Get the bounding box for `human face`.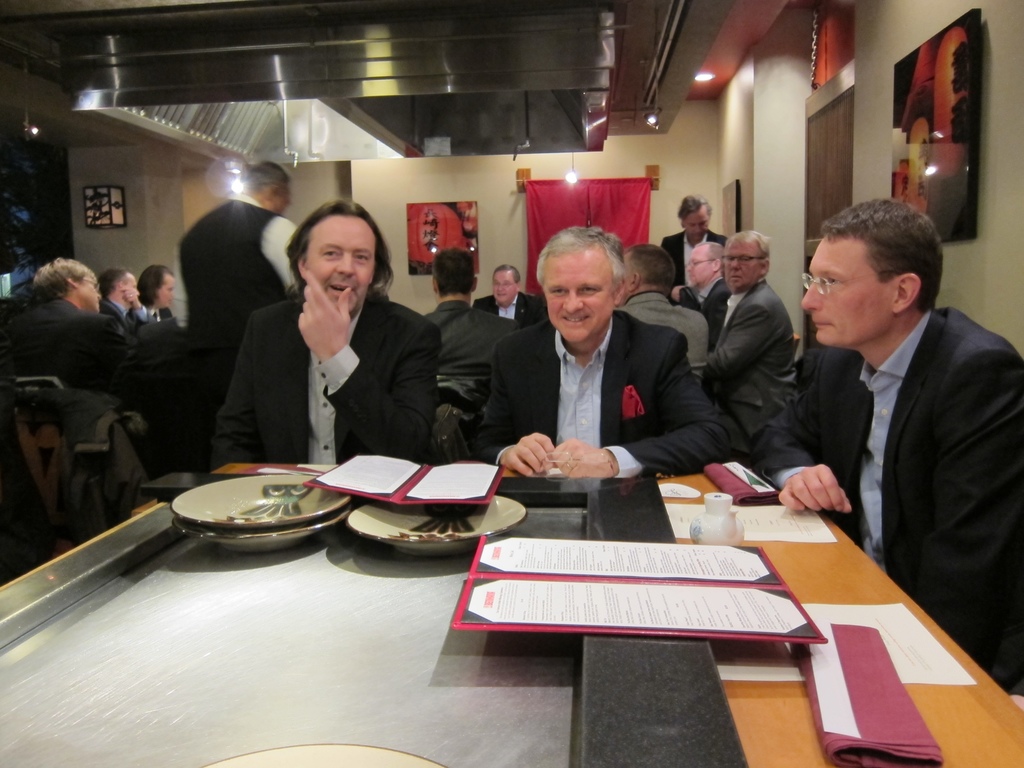
797:239:900:347.
